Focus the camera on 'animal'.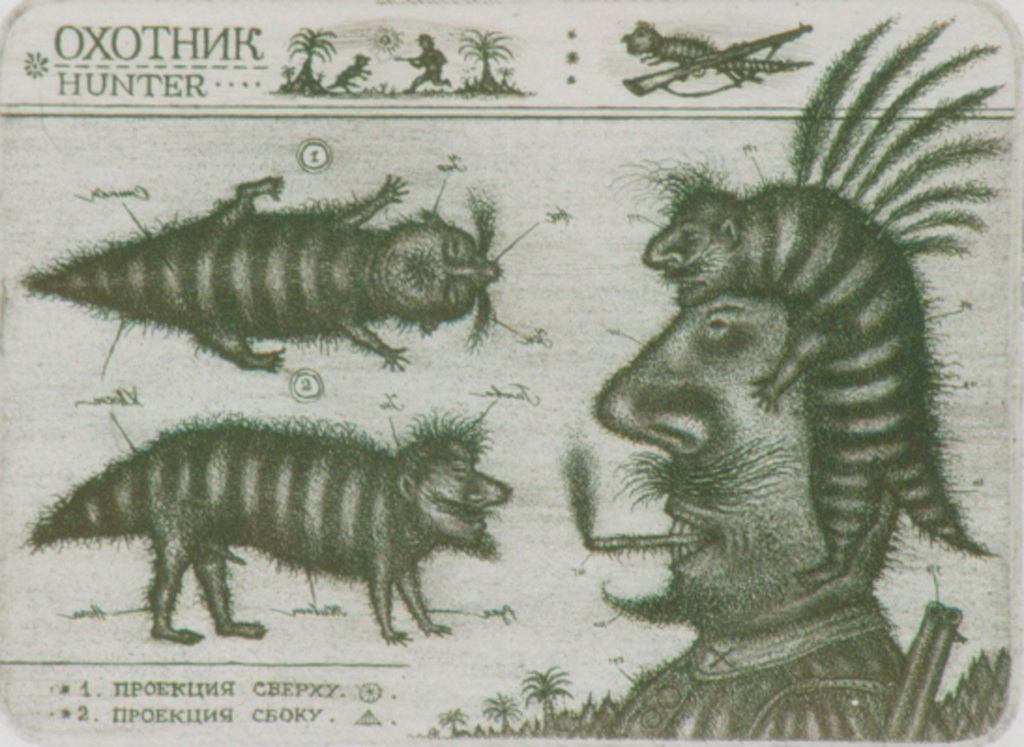
Focus region: rect(26, 406, 518, 645).
